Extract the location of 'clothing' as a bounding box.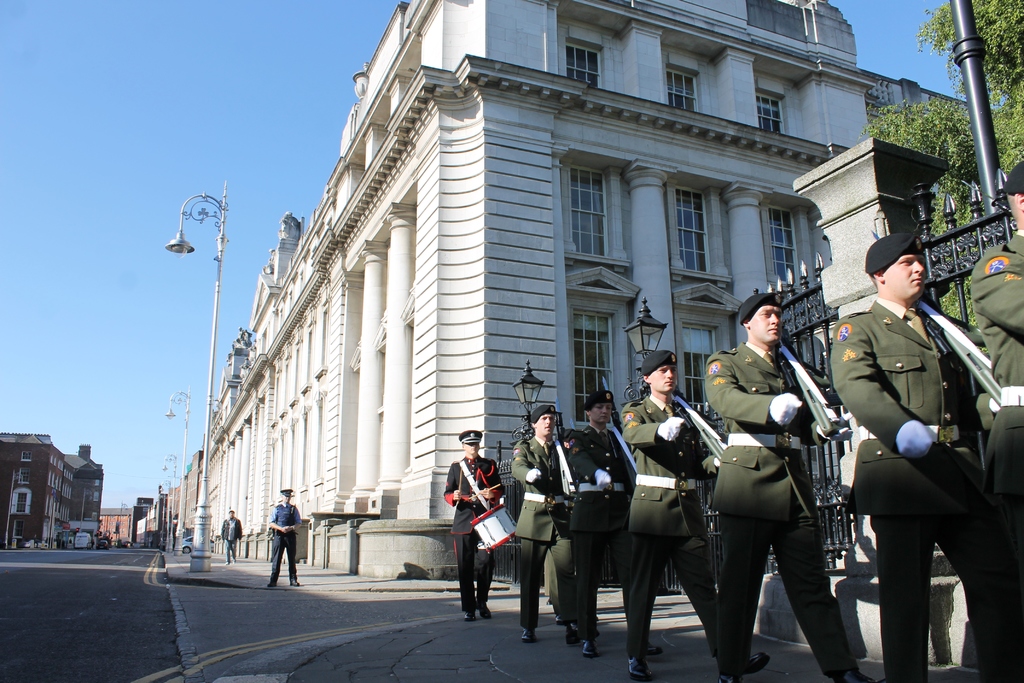
<region>511, 406, 568, 625</region>.
